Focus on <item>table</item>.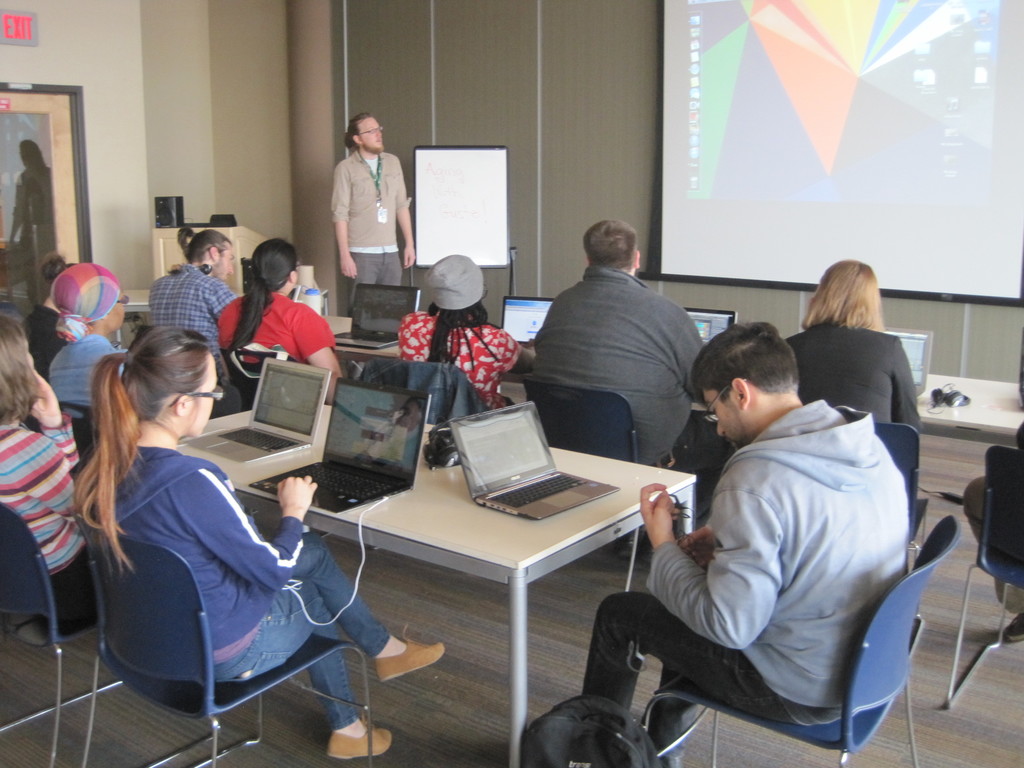
Focused at select_region(325, 315, 1023, 443).
